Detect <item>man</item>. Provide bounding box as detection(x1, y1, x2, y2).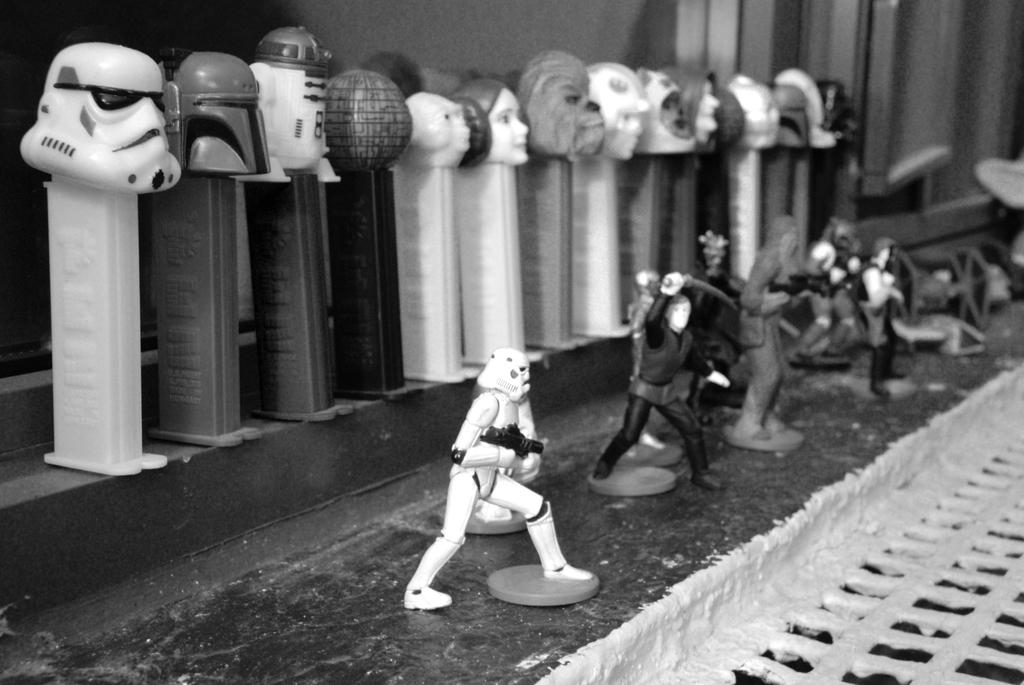
detection(593, 274, 731, 494).
